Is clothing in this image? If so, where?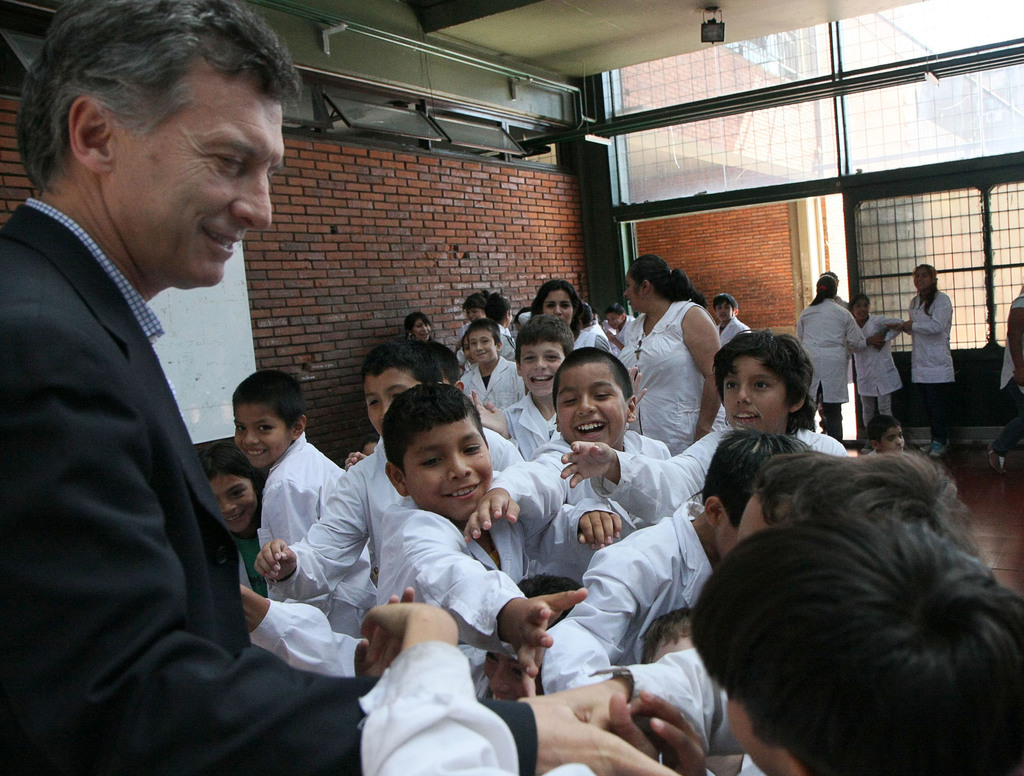
Yes, at bbox=(918, 293, 955, 435).
